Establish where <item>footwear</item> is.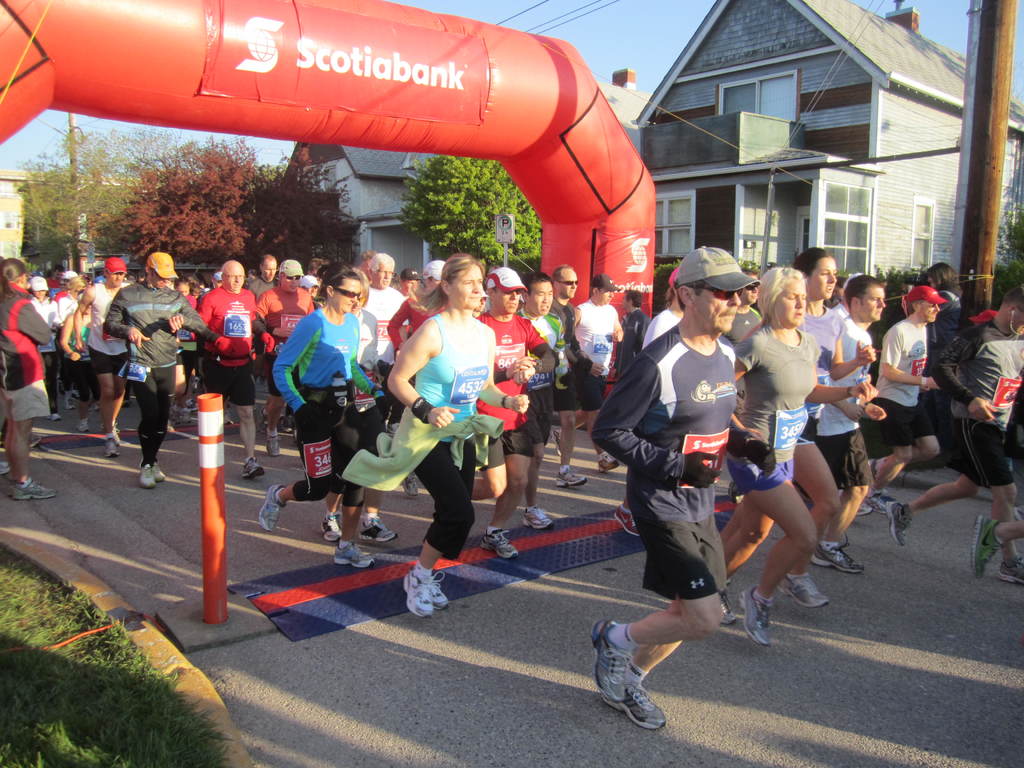
Established at 321, 513, 341, 541.
